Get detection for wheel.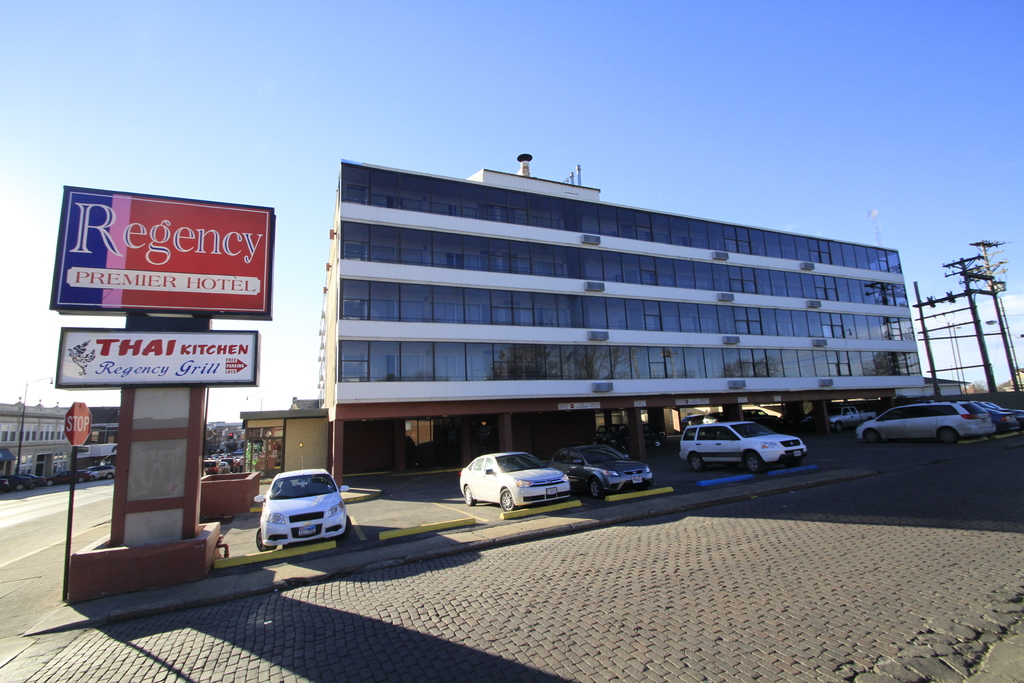
Detection: bbox=(590, 479, 600, 498).
